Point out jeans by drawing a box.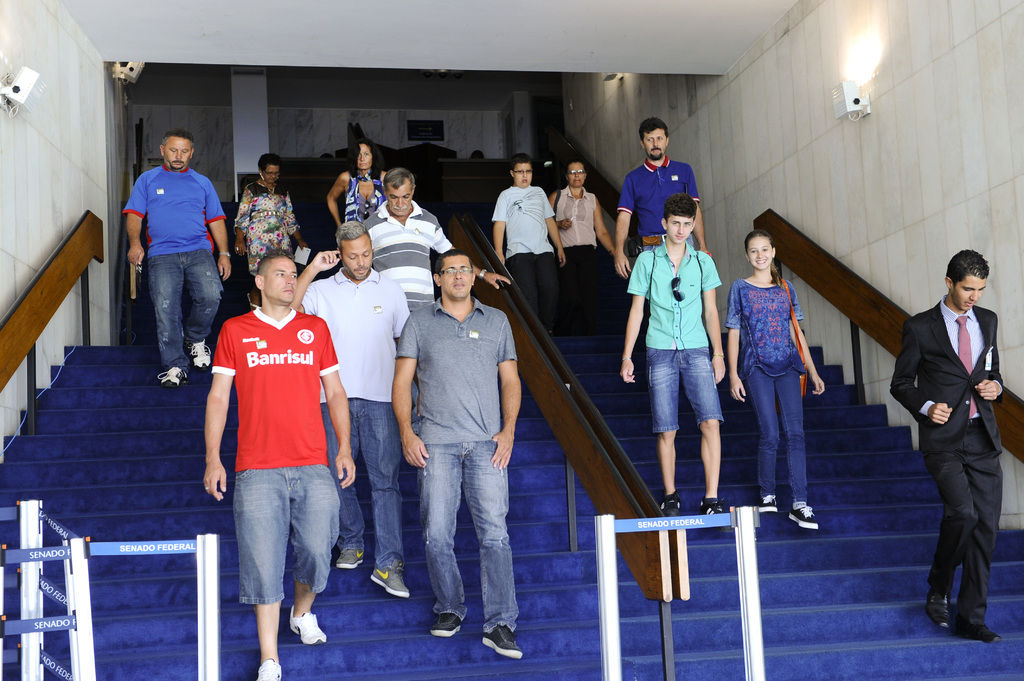
644, 346, 729, 431.
